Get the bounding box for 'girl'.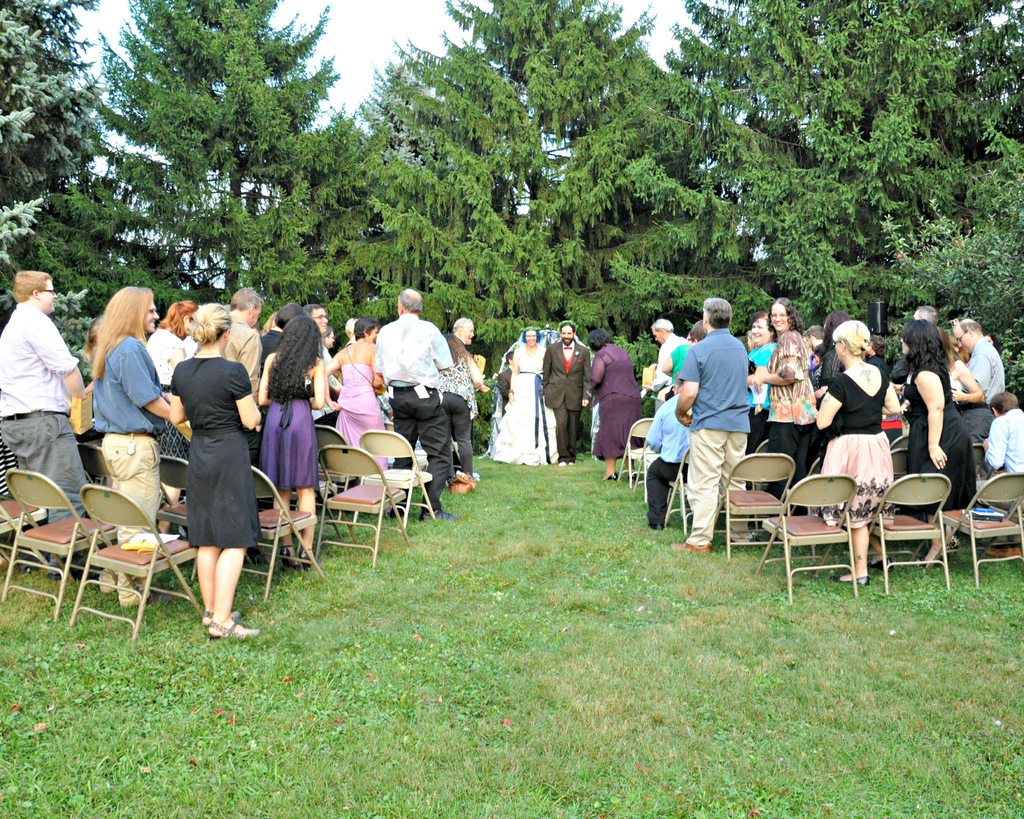
x1=942 y1=337 x2=980 y2=405.
